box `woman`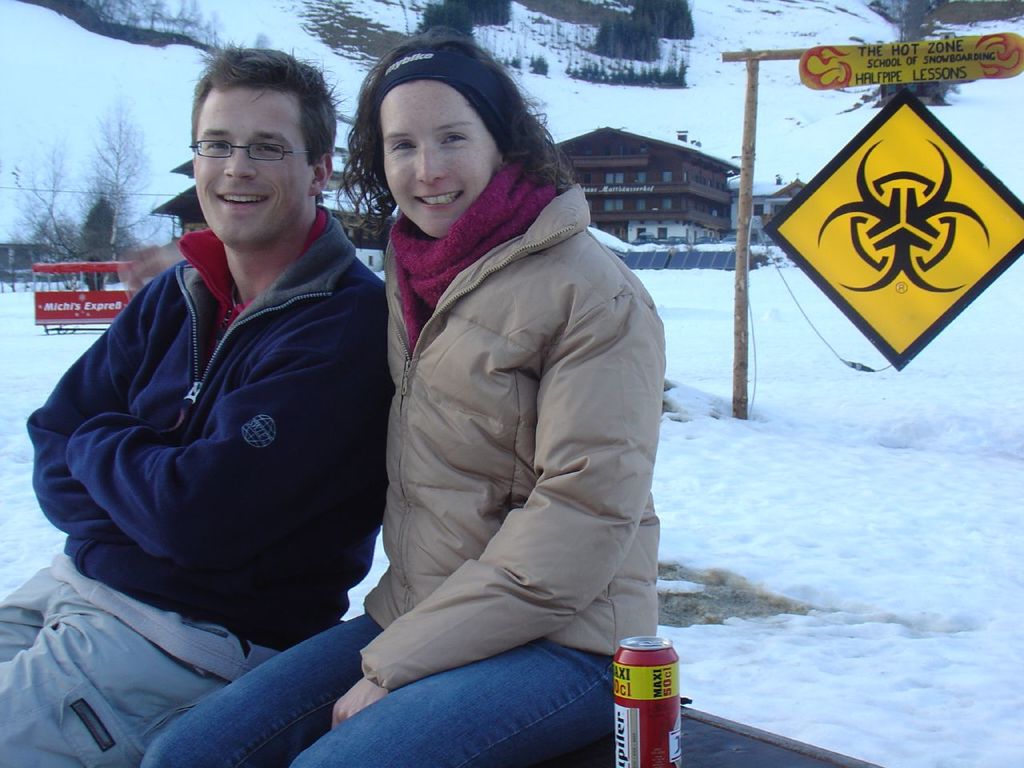
{"x1": 302, "y1": 54, "x2": 678, "y2": 761}
